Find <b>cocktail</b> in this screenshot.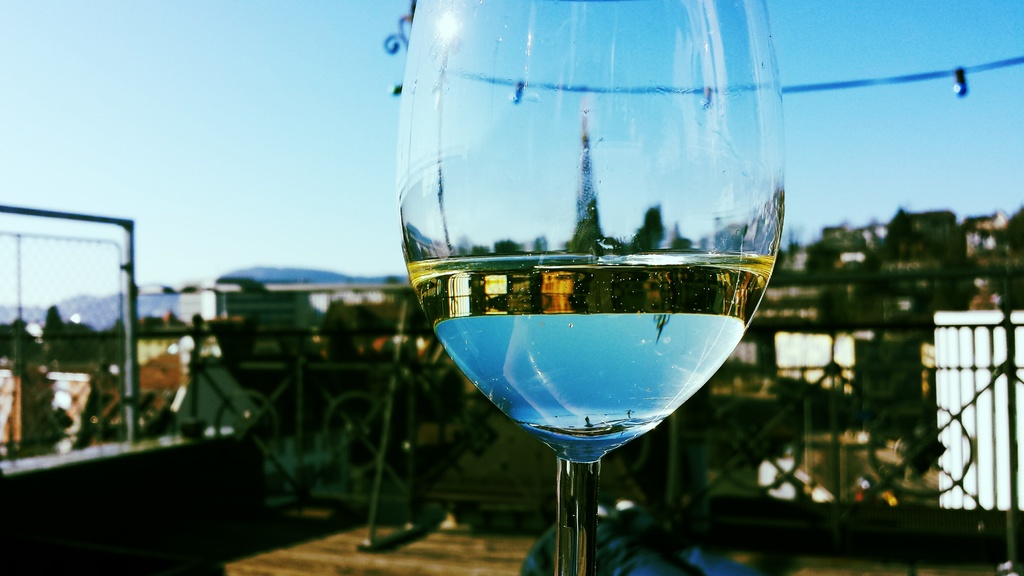
The bounding box for <b>cocktail</b> is 392:0:784:575.
